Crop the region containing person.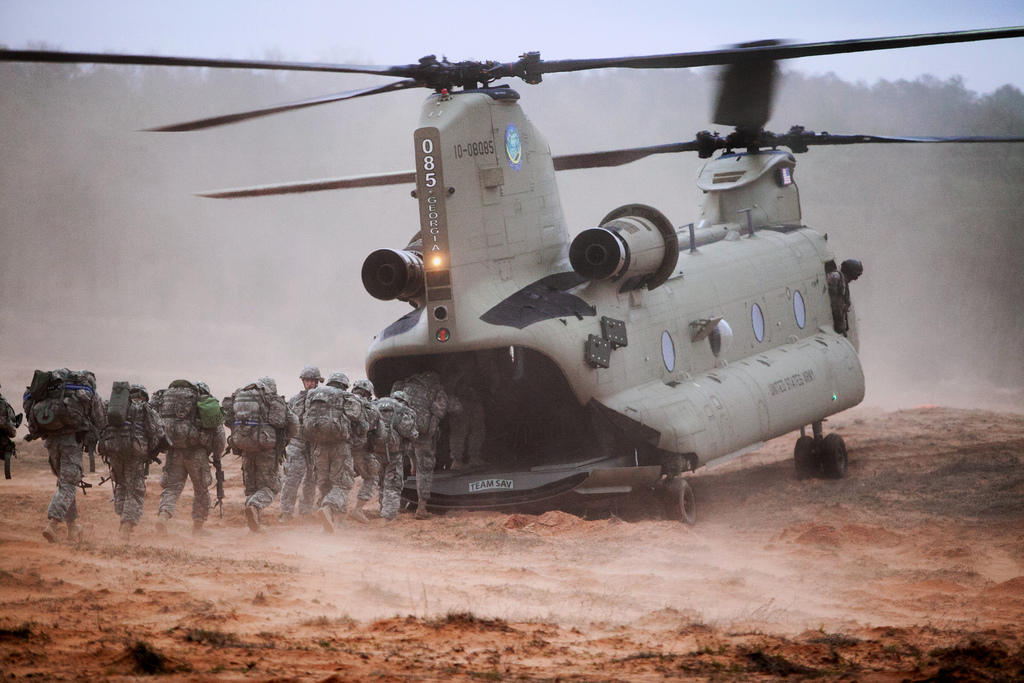
Crop region: (345,372,387,514).
